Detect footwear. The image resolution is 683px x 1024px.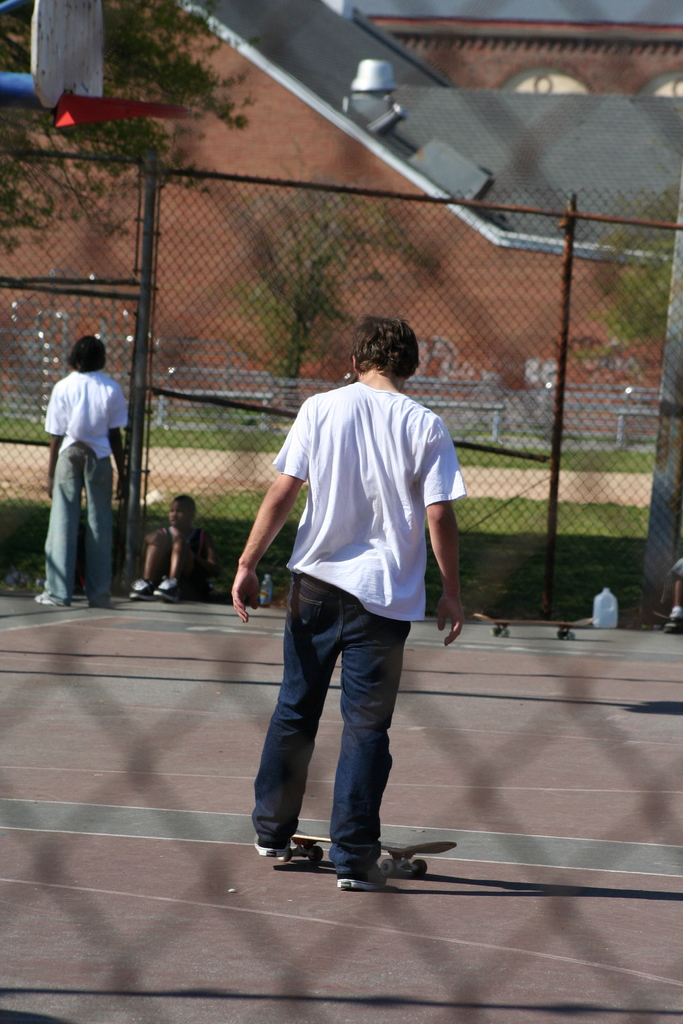
bbox=[128, 578, 154, 602].
